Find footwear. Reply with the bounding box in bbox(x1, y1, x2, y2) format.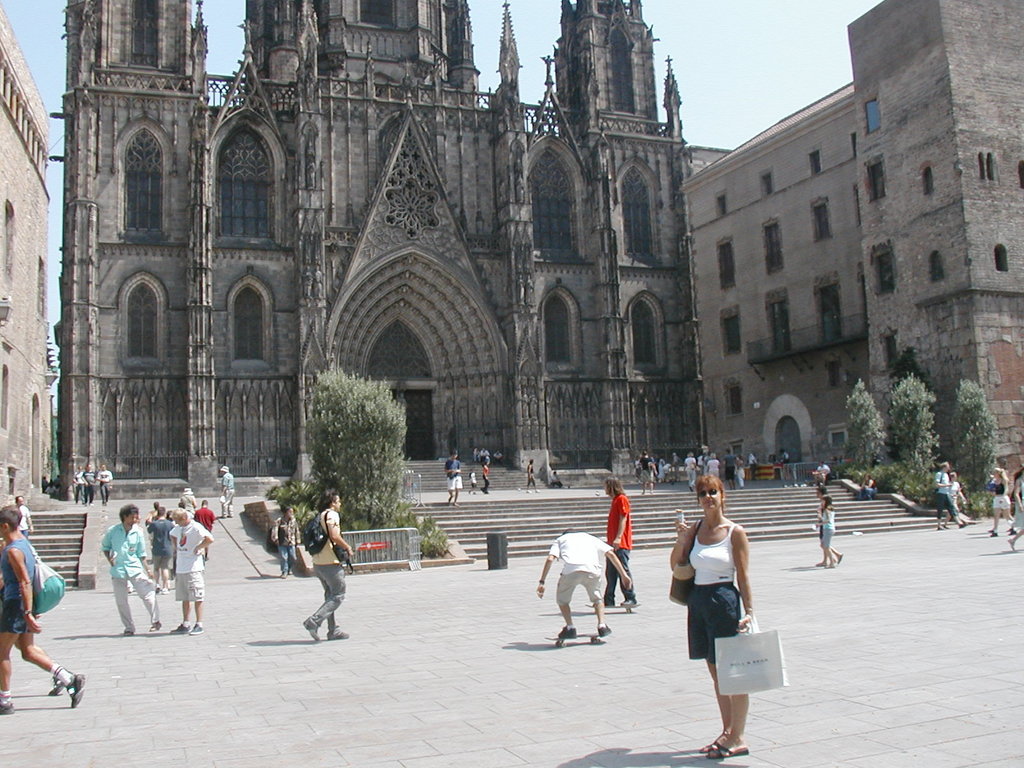
bbox(172, 623, 190, 633).
